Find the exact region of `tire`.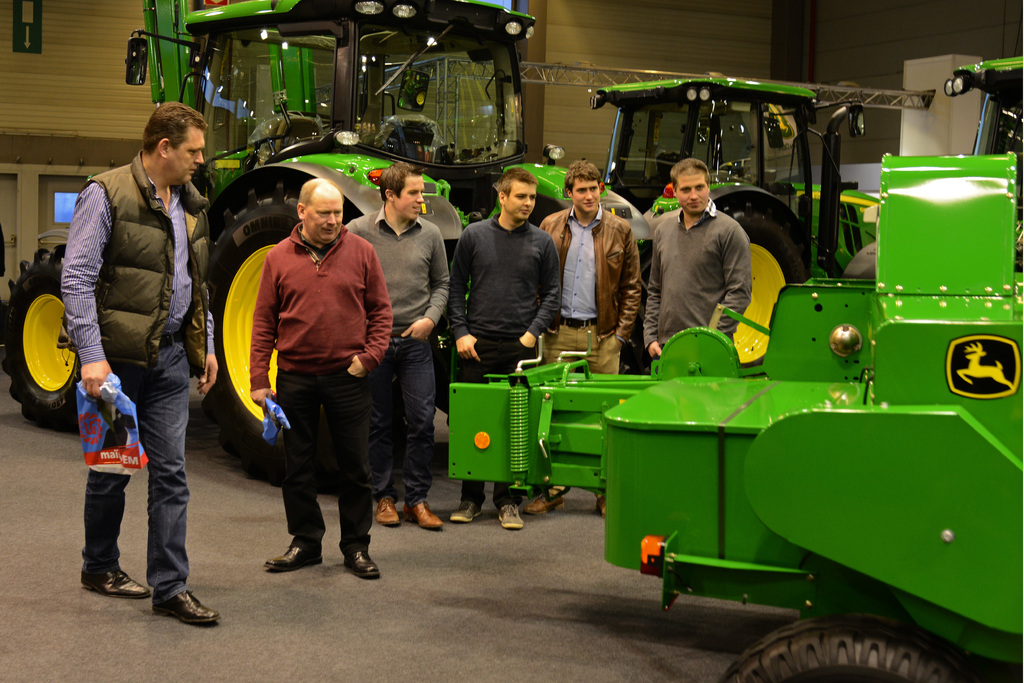
Exact region: l=719, t=199, r=811, b=375.
